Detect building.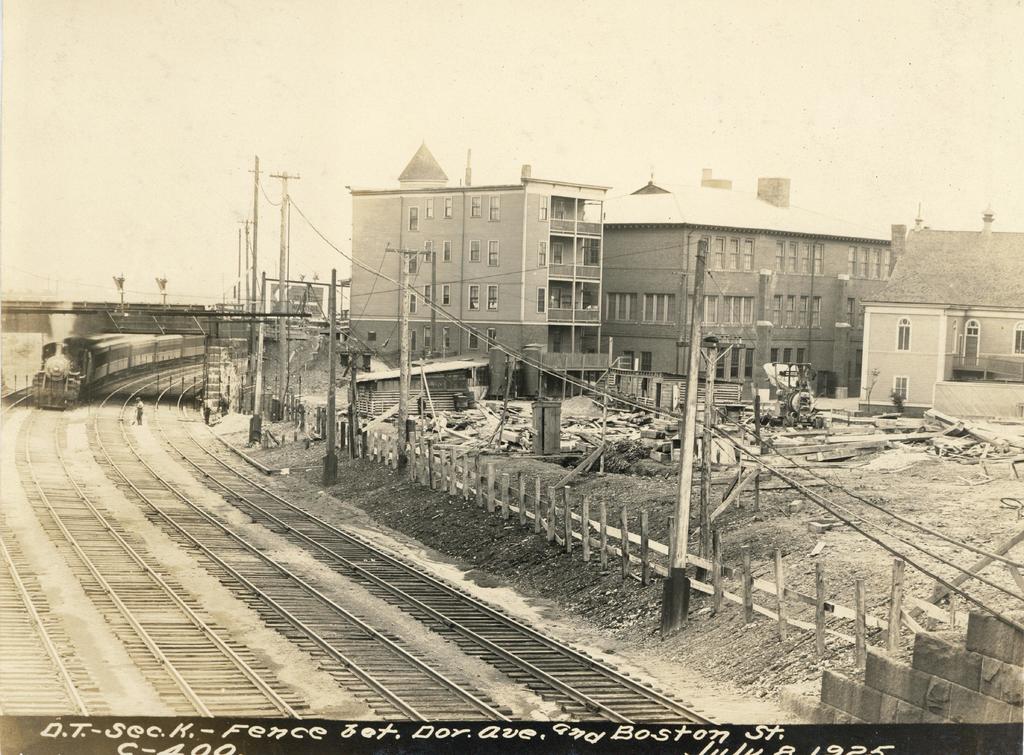
Detected at (597, 161, 891, 408).
